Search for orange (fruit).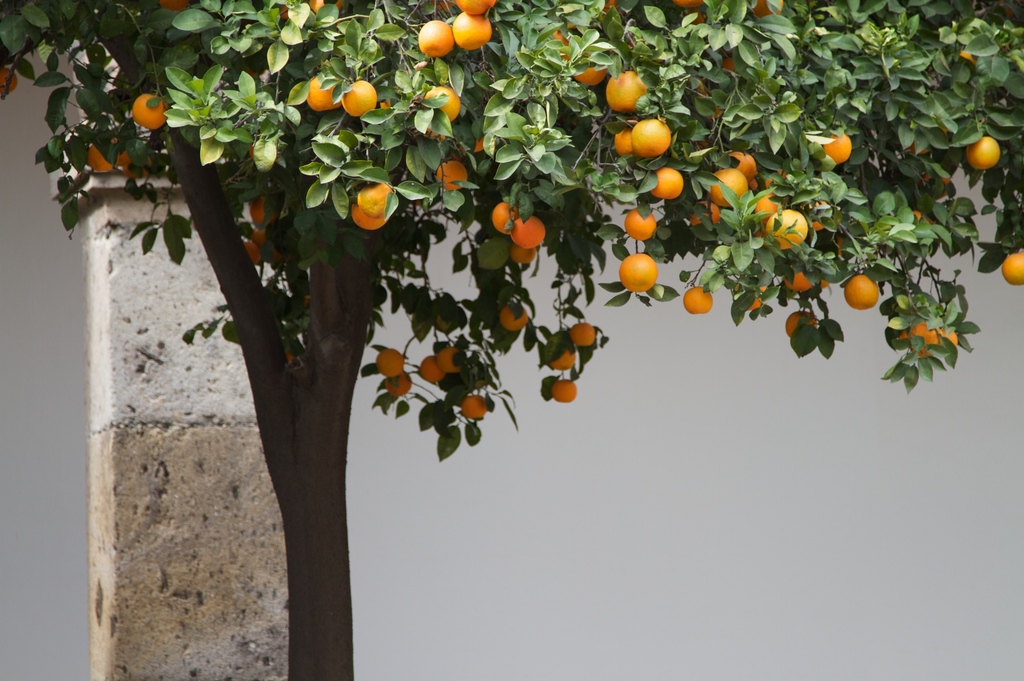
Found at detection(440, 345, 461, 374).
